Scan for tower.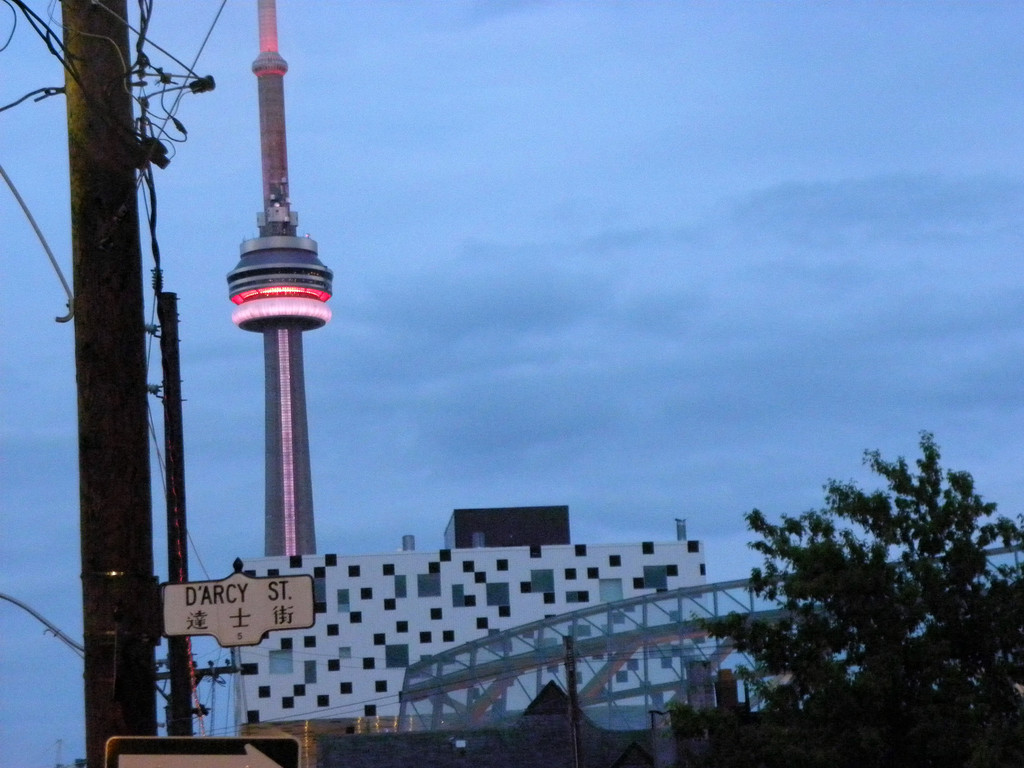
Scan result: 225,0,335,556.
